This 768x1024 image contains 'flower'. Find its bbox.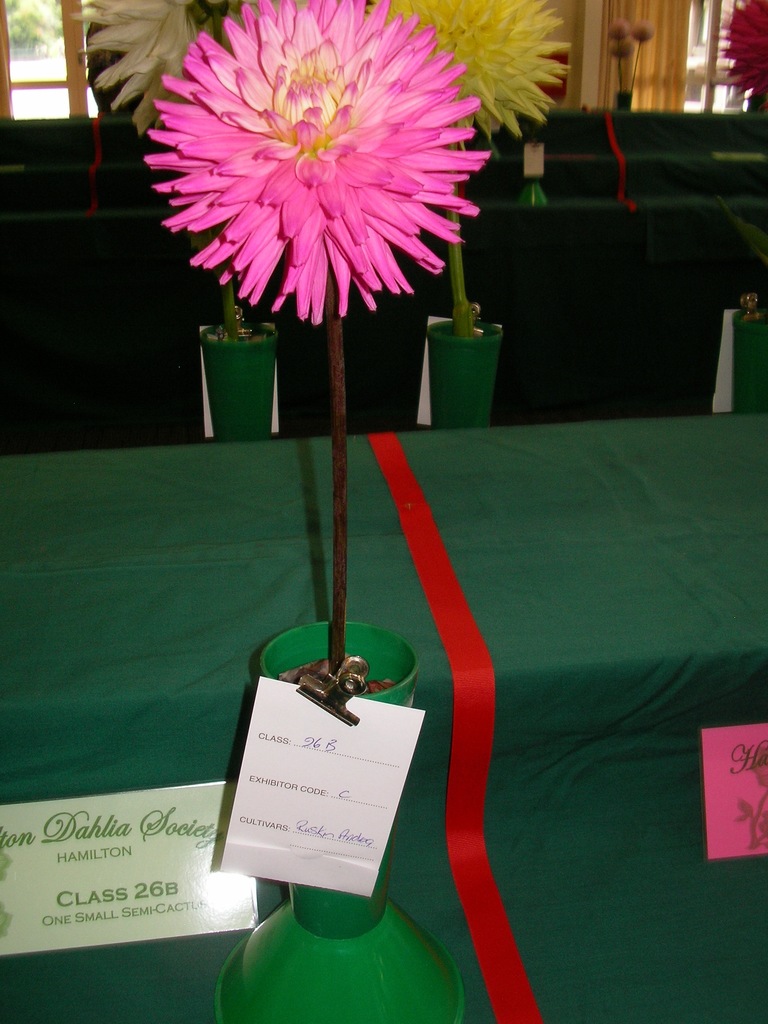
box=[74, 0, 270, 139].
